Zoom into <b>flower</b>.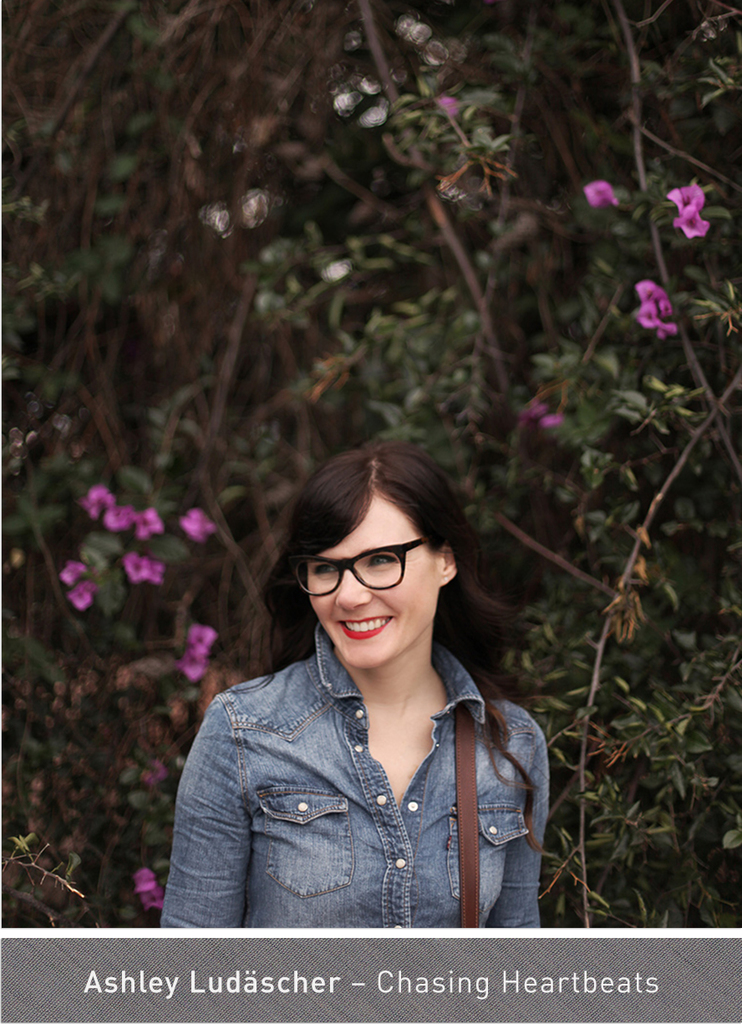
Zoom target: 64/560/86/580.
